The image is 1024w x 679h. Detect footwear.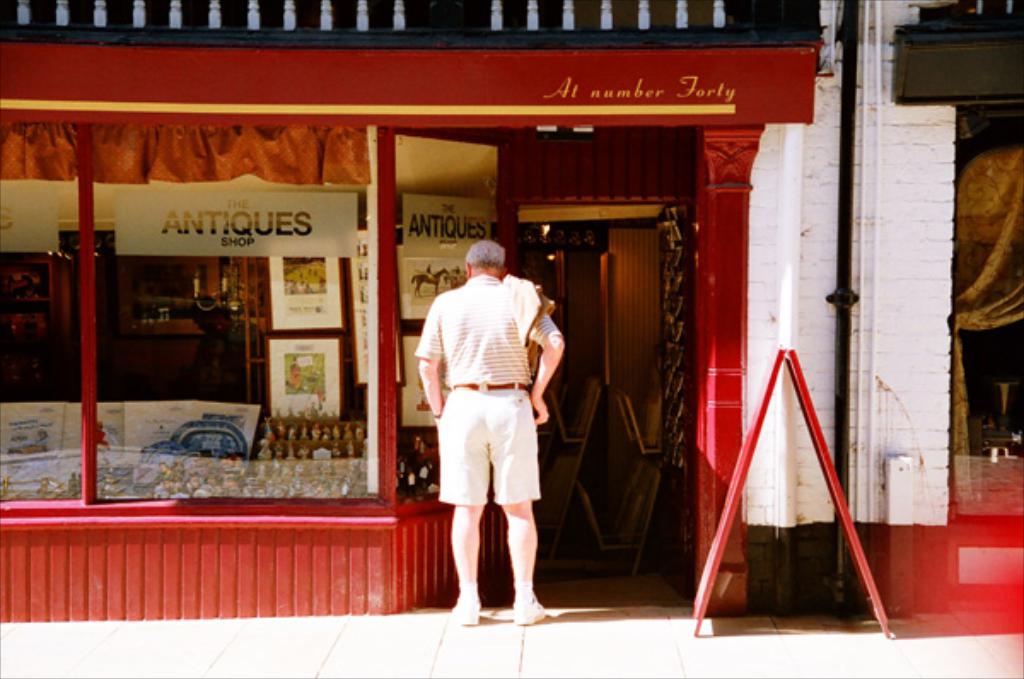
Detection: 445/590/481/628.
